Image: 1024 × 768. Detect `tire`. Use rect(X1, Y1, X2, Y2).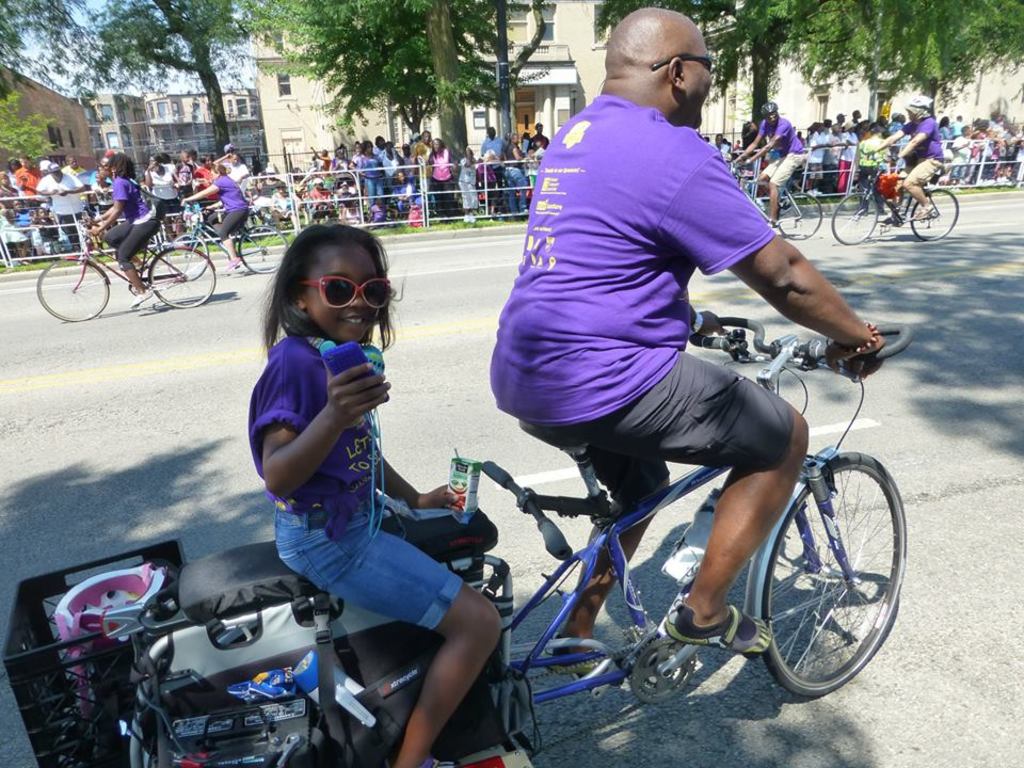
rect(237, 225, 290, 277).
